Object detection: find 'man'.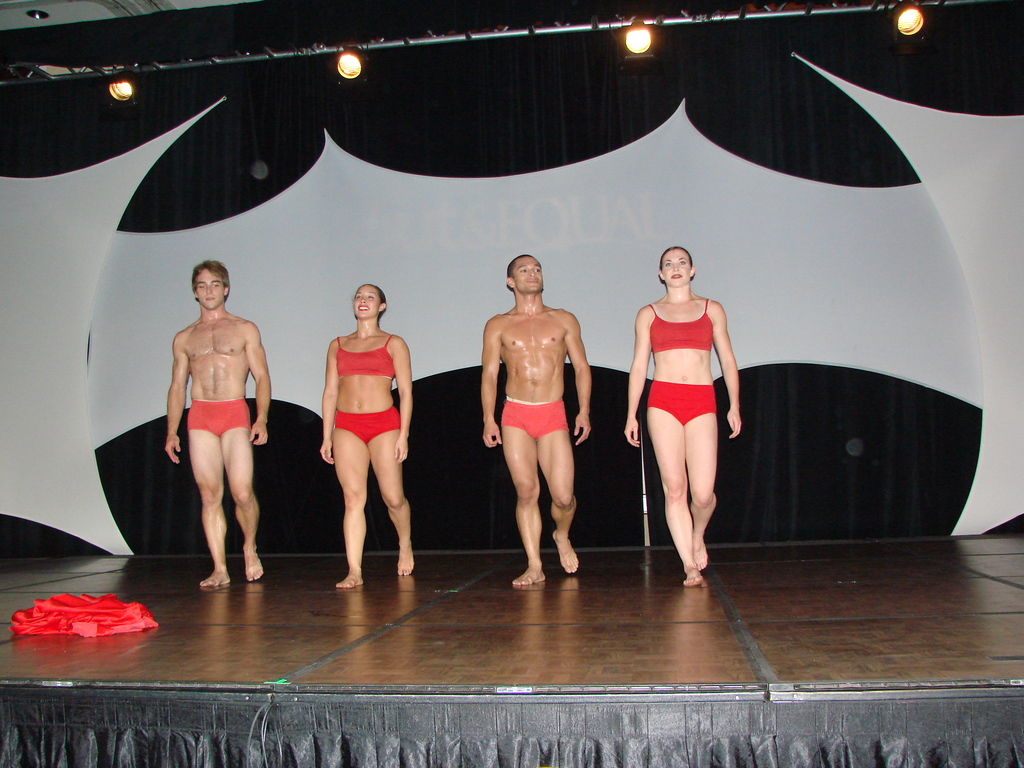
(left=477, top=245, right=593, bottom=584).
